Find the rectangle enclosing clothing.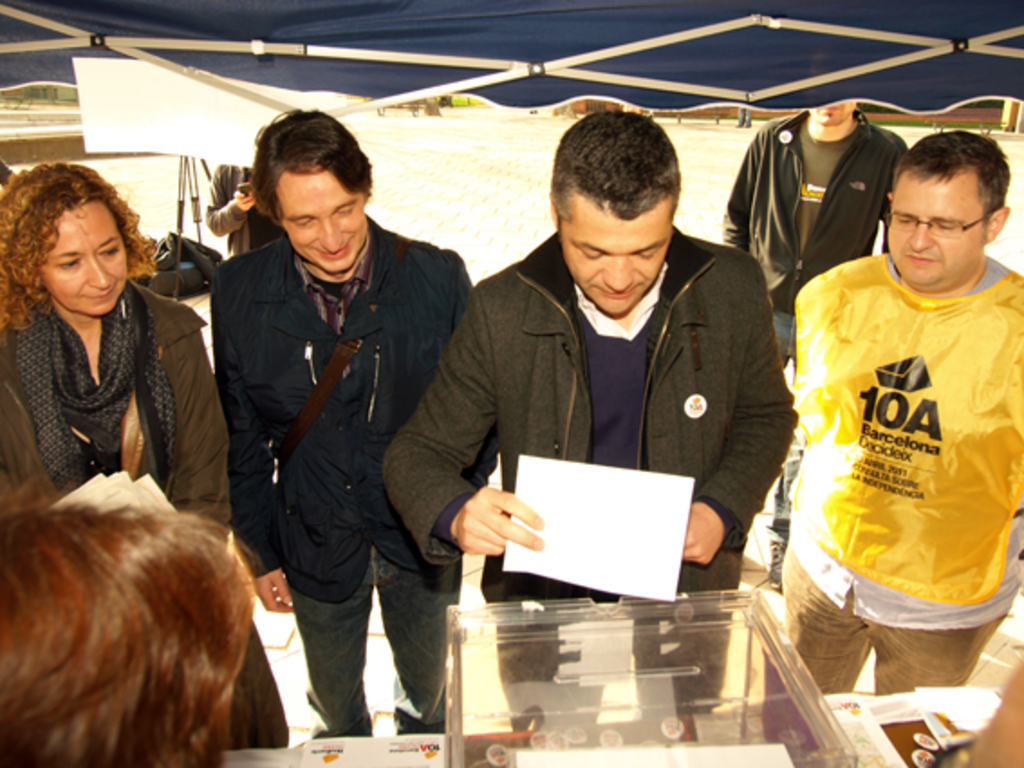
bbox(0, 280, 285, 745).
